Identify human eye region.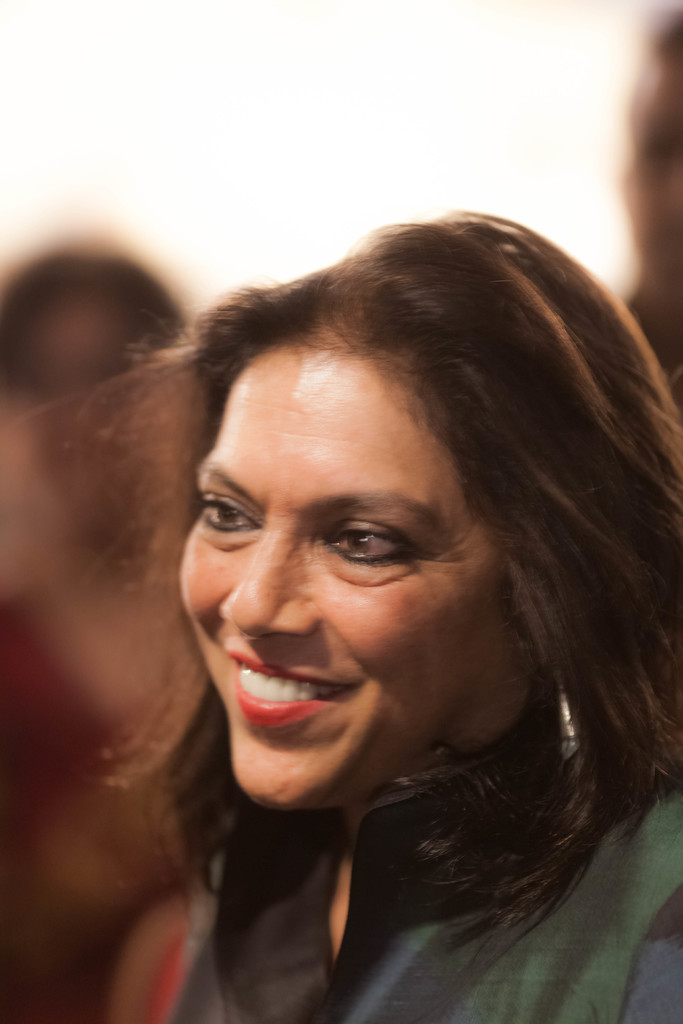
Region: 322 513 429 574.
